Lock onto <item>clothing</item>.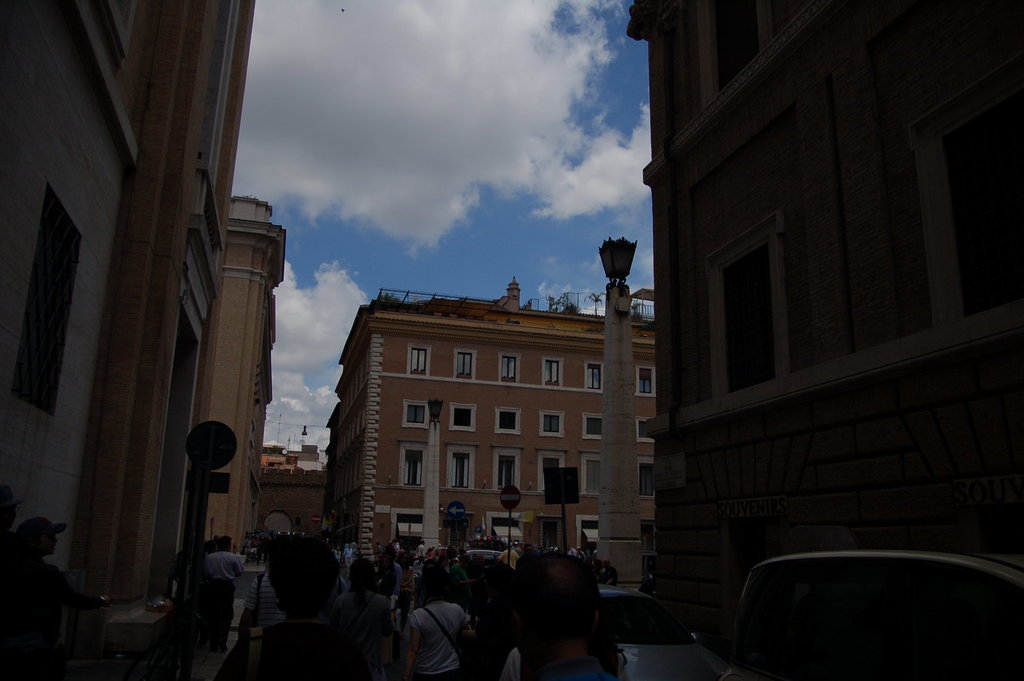
Locked: (x1=496, y1=647, x2=521, y2=680).
